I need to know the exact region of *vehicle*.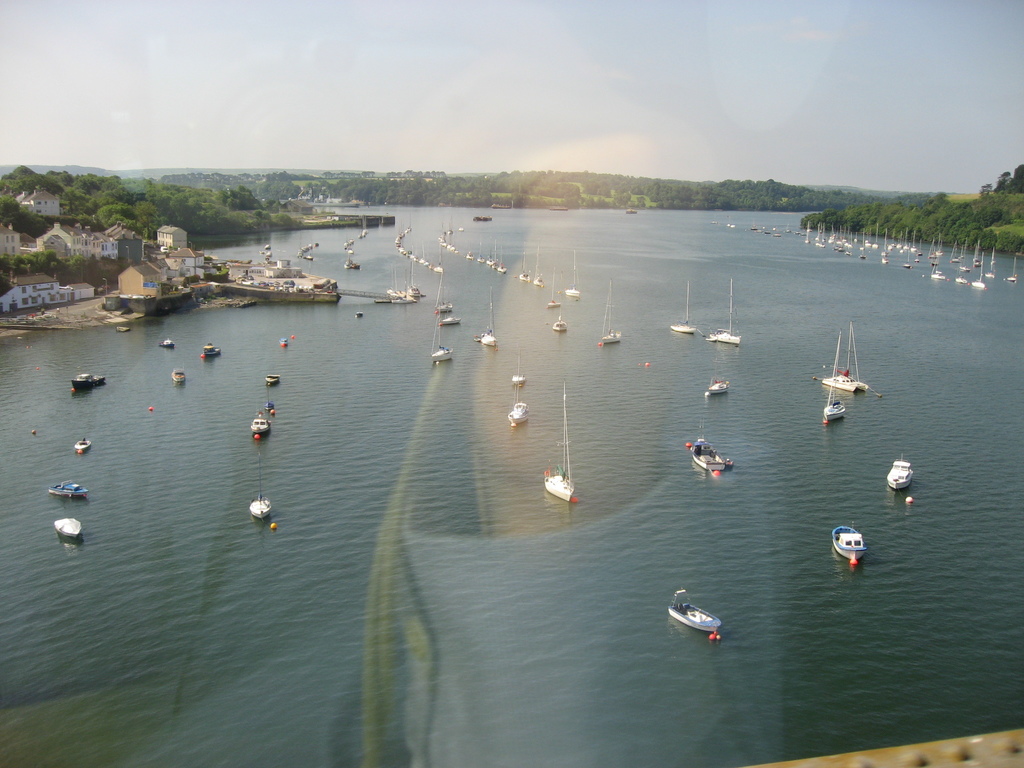
Region: (x1=668, y1=288, x2=694, y2=335).
